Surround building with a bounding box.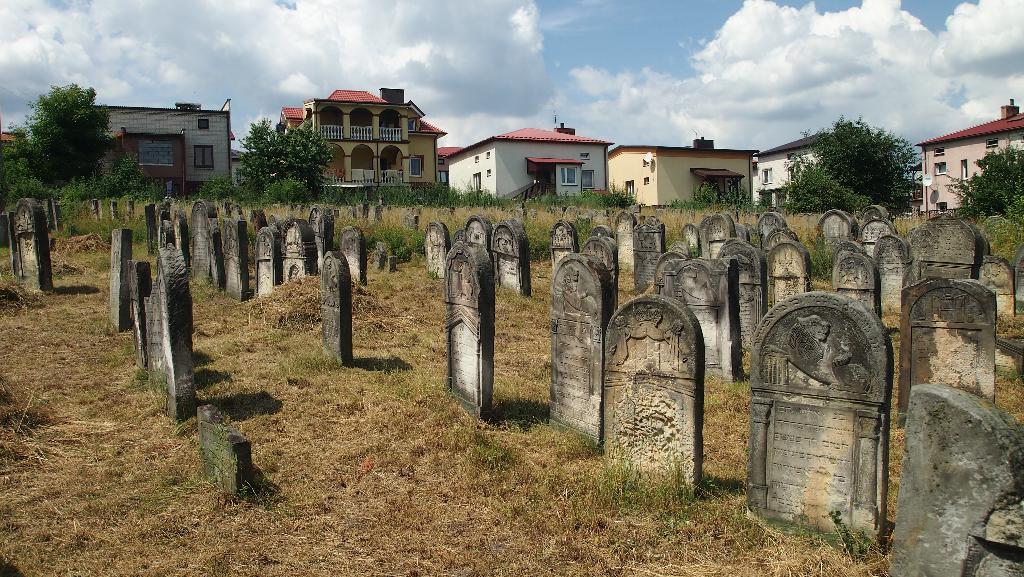
pyautogui.locateOnScreen(449, 122, 618, 207).
